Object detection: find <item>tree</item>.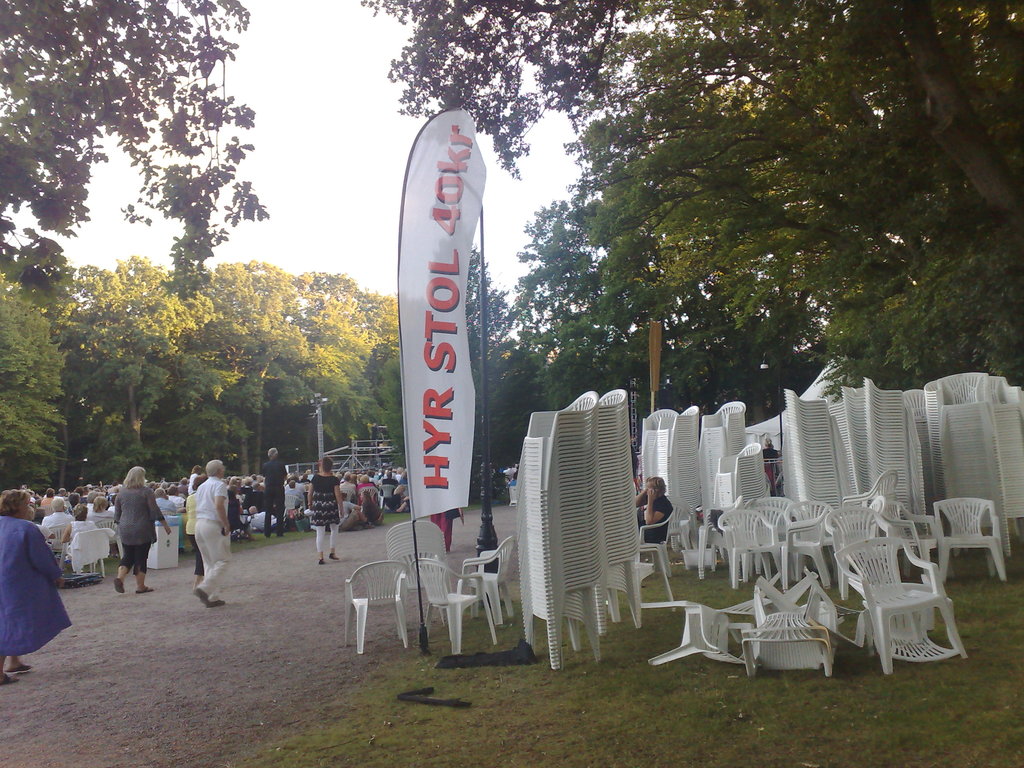
<bbox>721, 291, 828, 425</bbox>.
